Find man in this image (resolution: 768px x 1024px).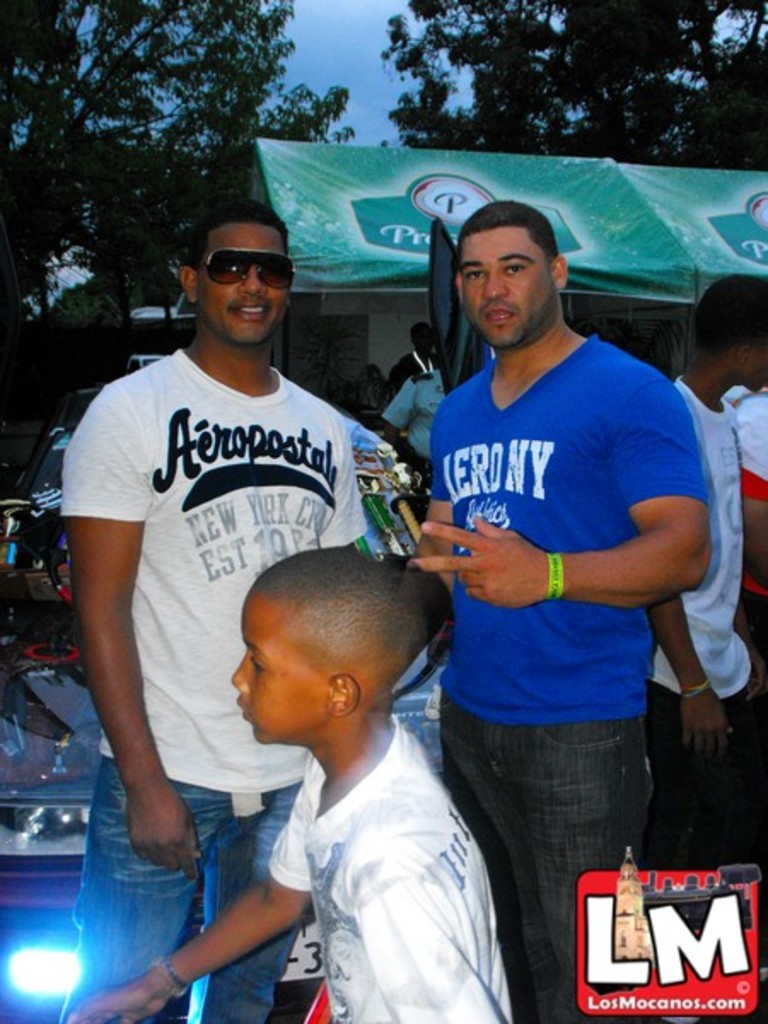
locate(63, 203, 367, 1022).
